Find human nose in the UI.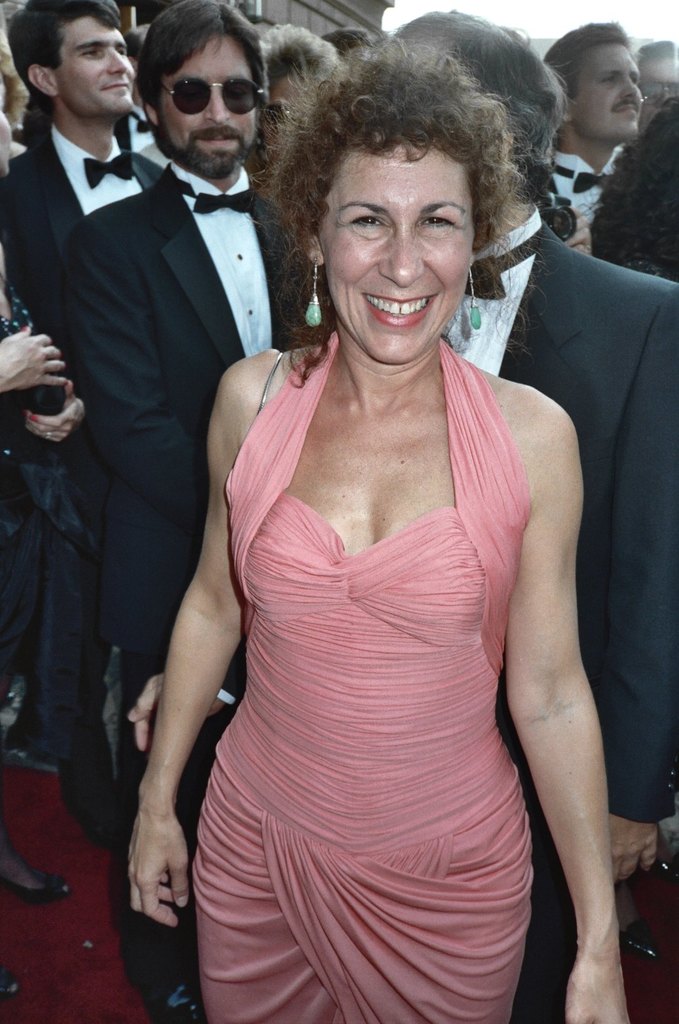
UI element at pyautogui.locateOnScreen(376, 222, 427, 291).
